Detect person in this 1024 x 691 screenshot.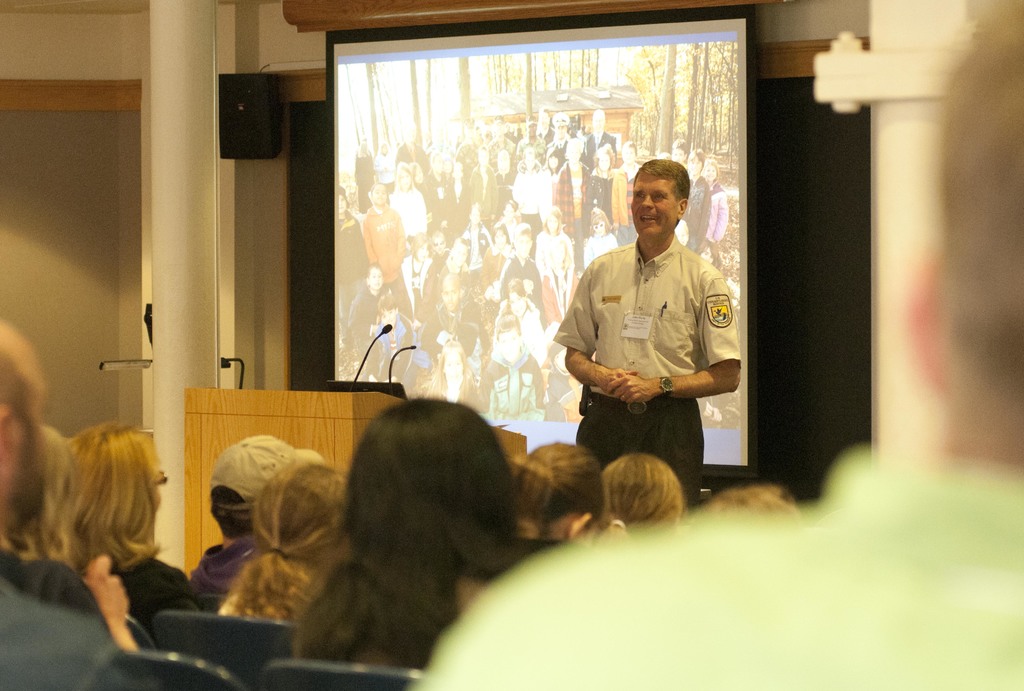
Detection: pyautogui.locateOnScreen(560, 155, 744, 495).
